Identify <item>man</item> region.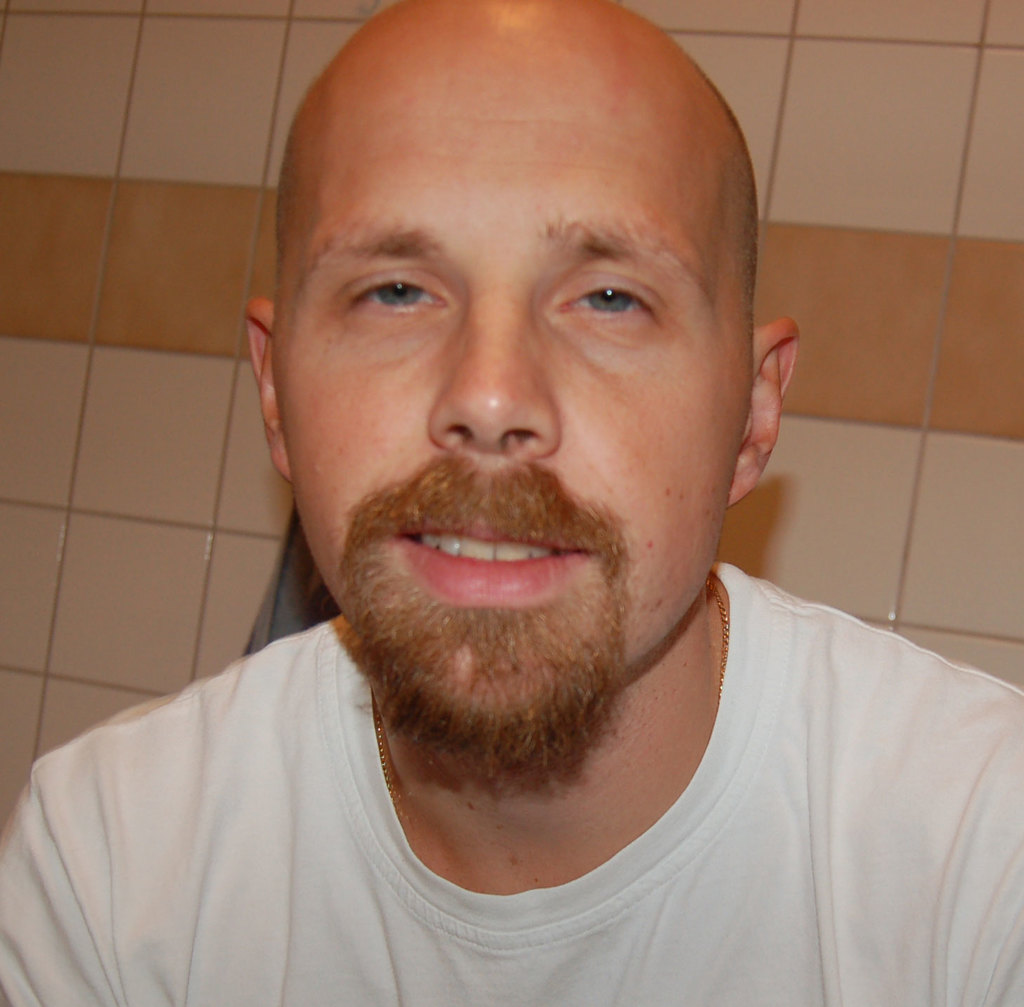
Region: {"left": 35, "top": 0, "right": 1023, "bottom": 1006}.
